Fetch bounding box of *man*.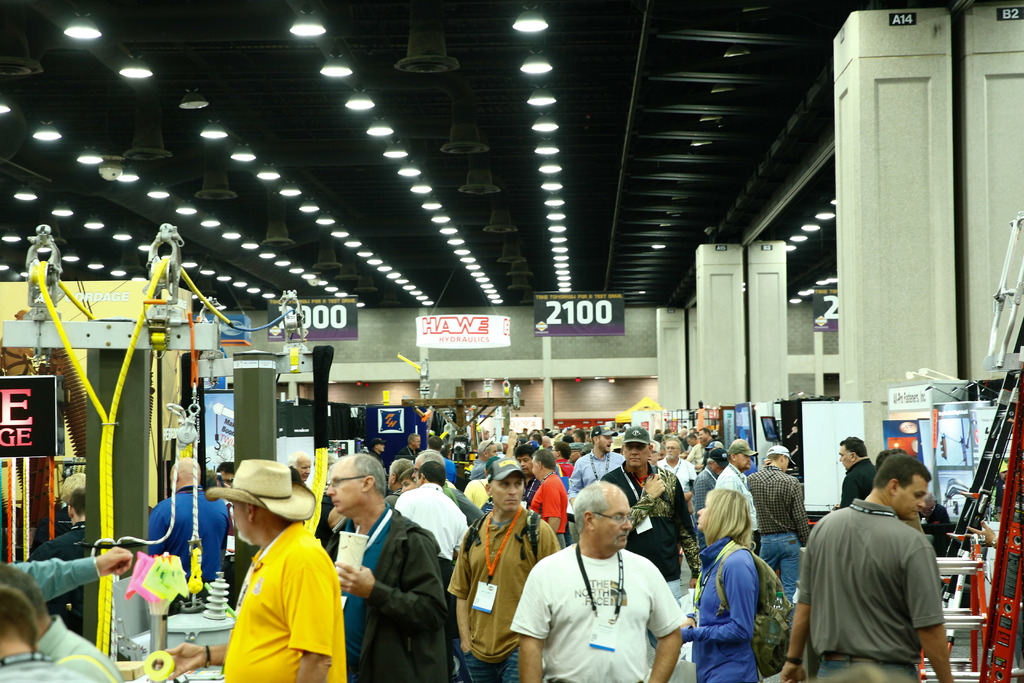
Bbox: {"left": 24, "top": 491, "right": 93, "bottom": 645}.
